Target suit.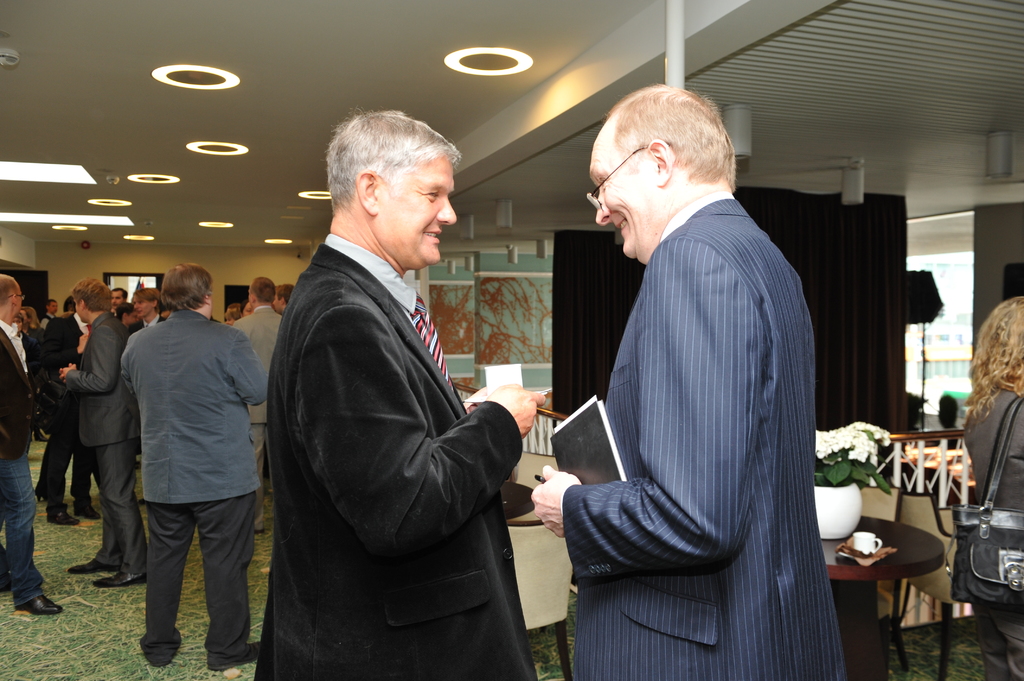
Target region: [257, 142, 546, 670].
